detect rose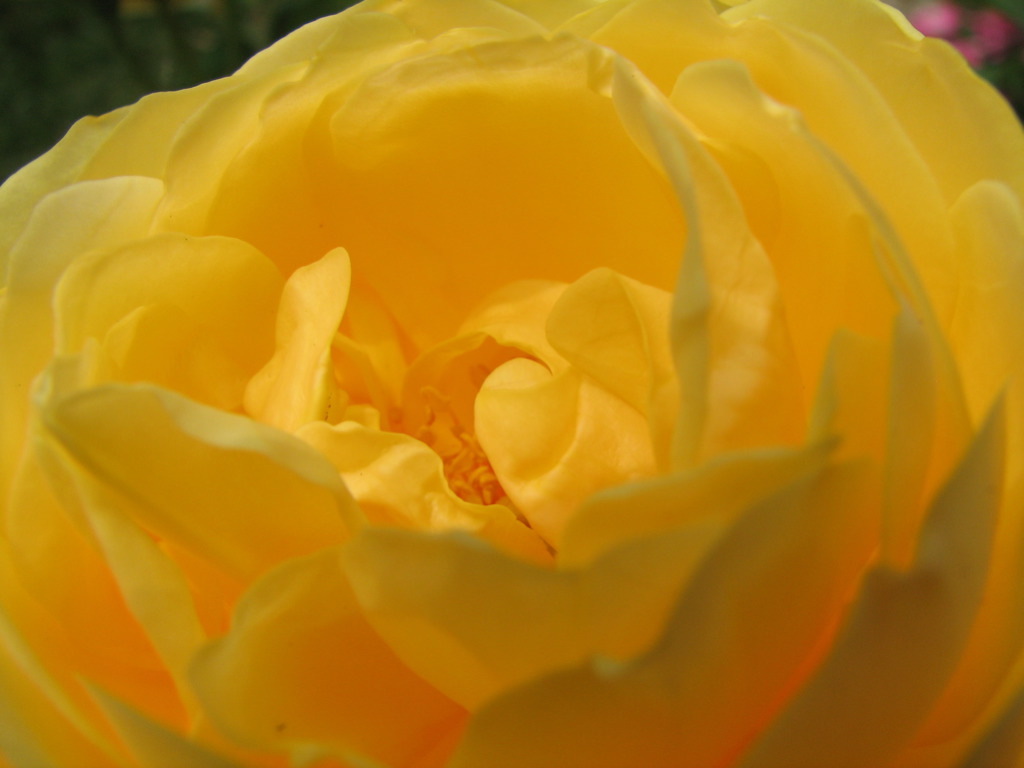
(0, 0, 1023, 767)
